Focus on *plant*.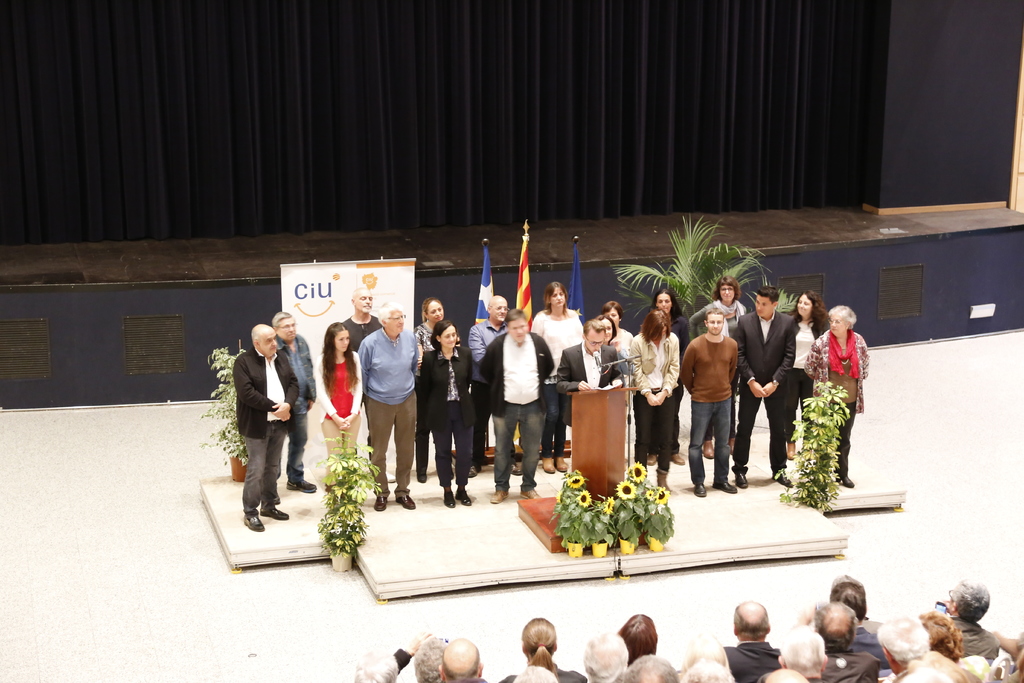
Focused at bbox=[309, 438, 373, 564].
